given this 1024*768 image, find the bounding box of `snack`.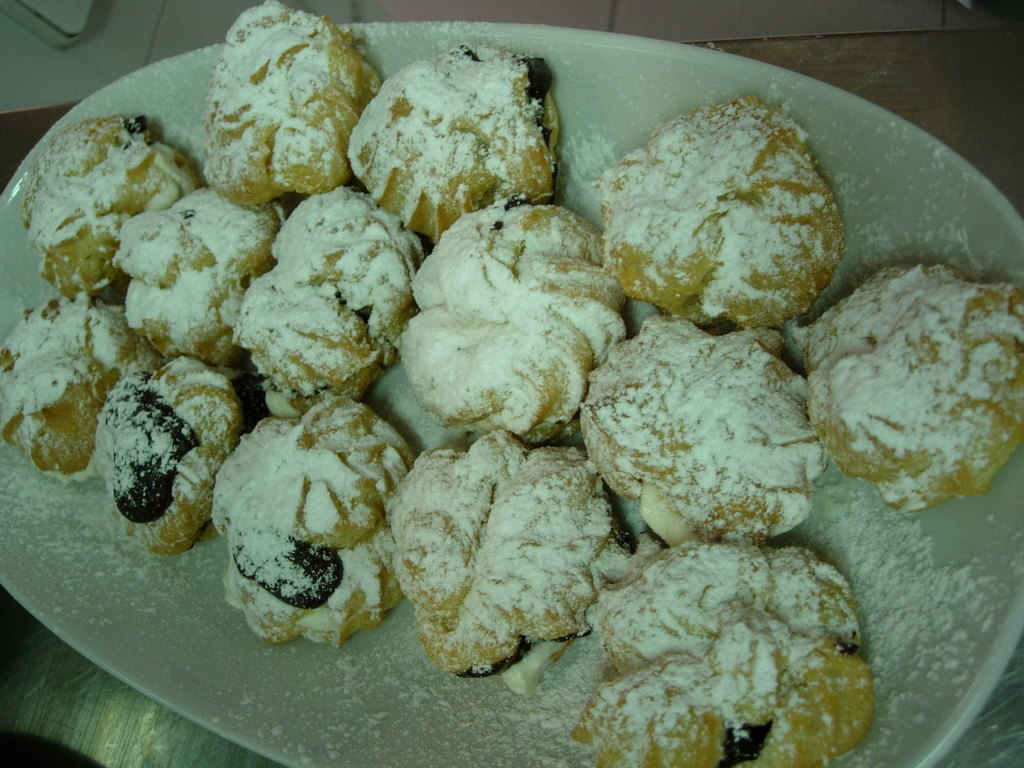
x1=28, y1=106, x2=195, y2=297.
